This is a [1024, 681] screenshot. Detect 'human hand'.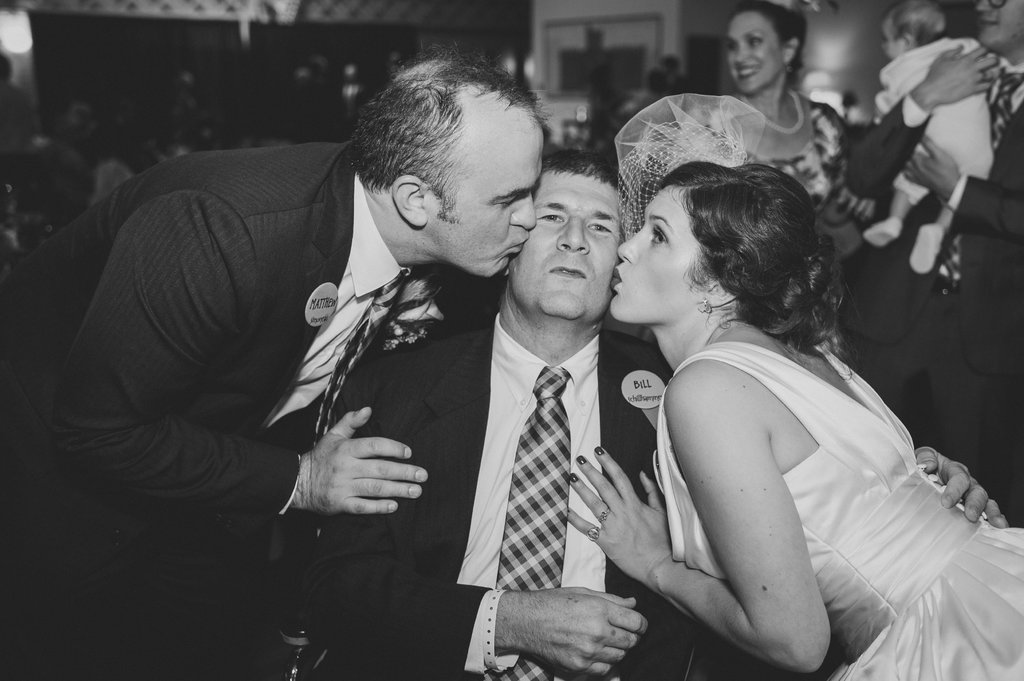
{"left": 292, "top": 404, "right": 431, "bottom": 522}.
